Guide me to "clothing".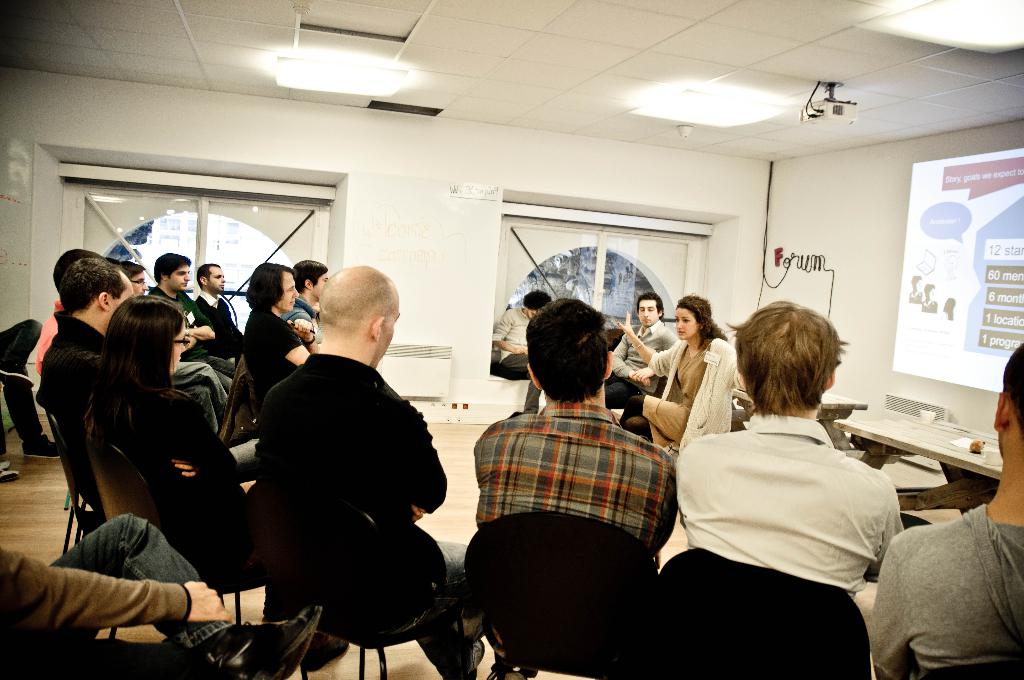
Guidance: 94 361 249 570.
